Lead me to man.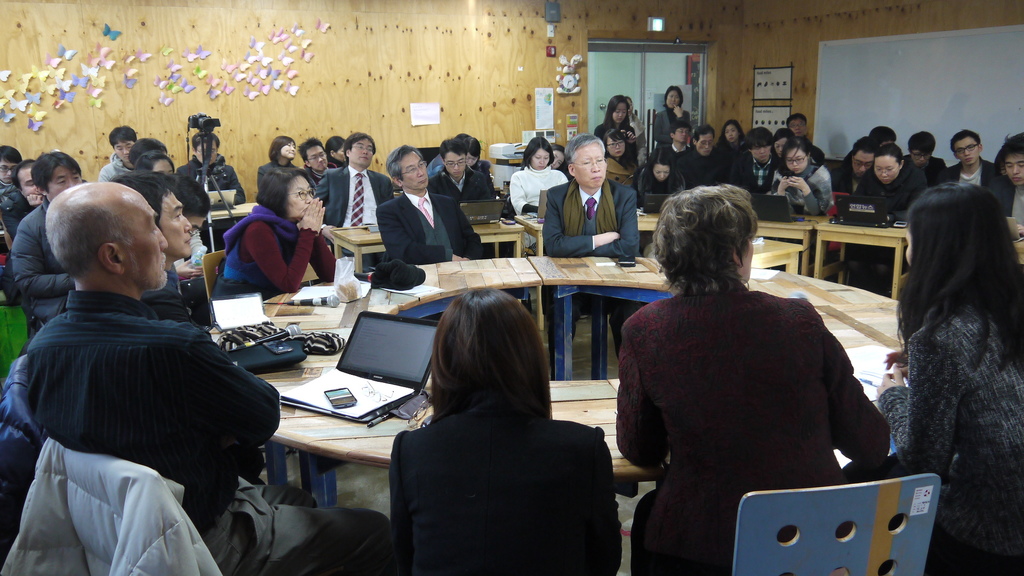
Lead to pyautogui.locateOnScreen(372, 146, 484, 266).
